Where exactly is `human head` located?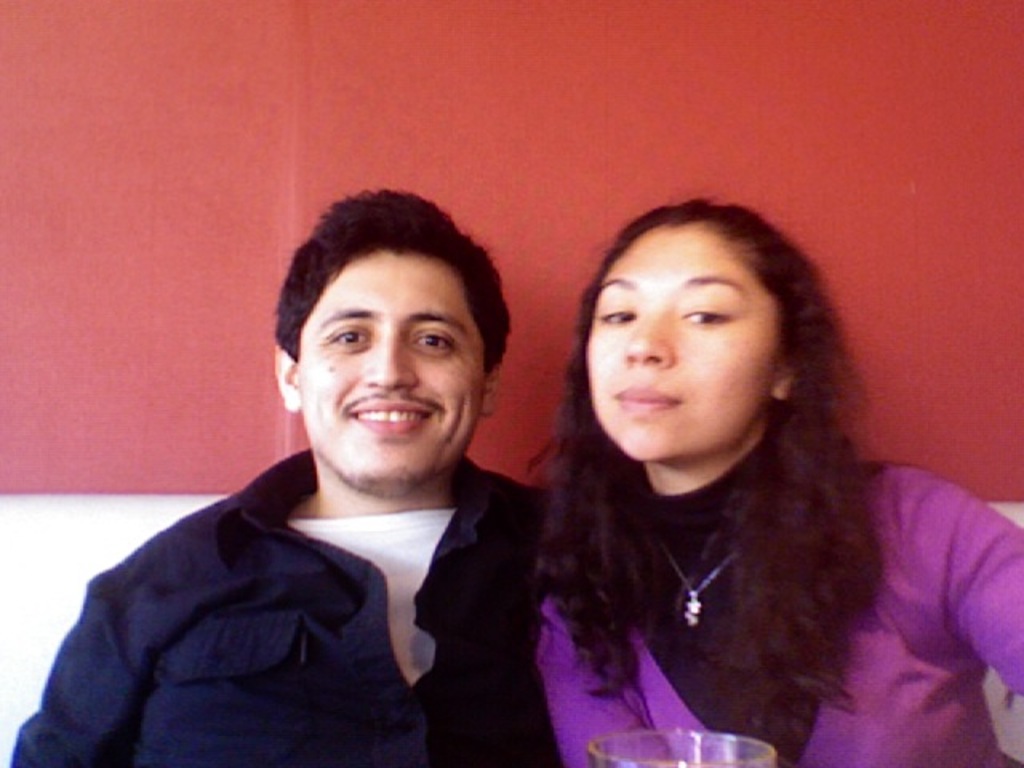
Its bounding box is x1=573 y1=194 x2=811 y2=459.
